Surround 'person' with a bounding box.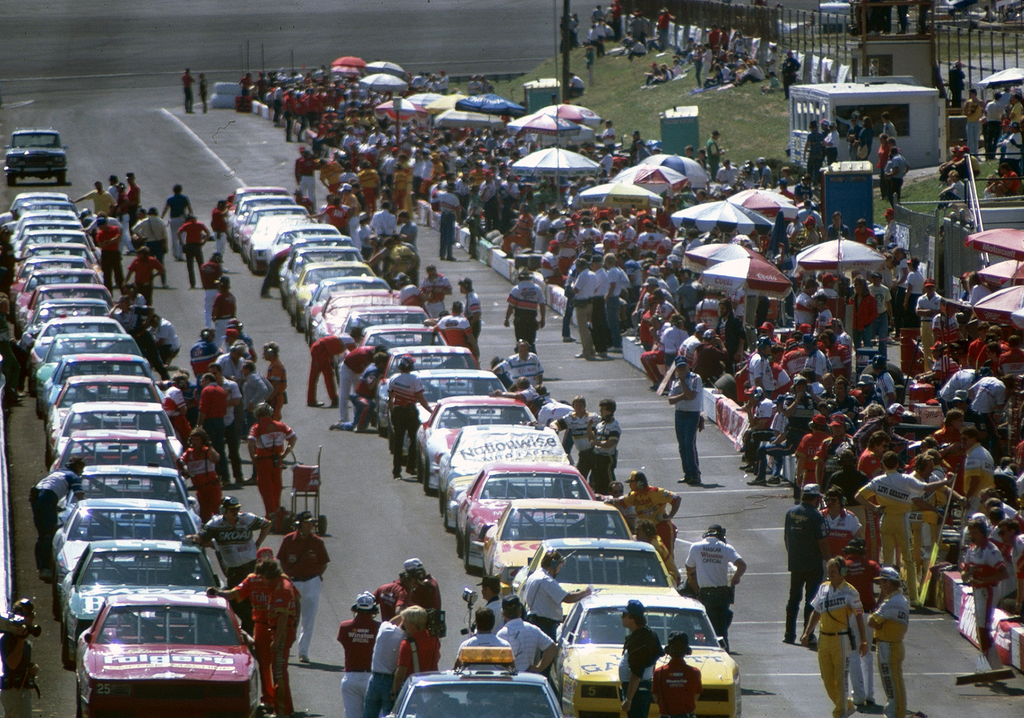
{"x1": 453, "y1": 603, "x2": 516, "y2": 666}.
